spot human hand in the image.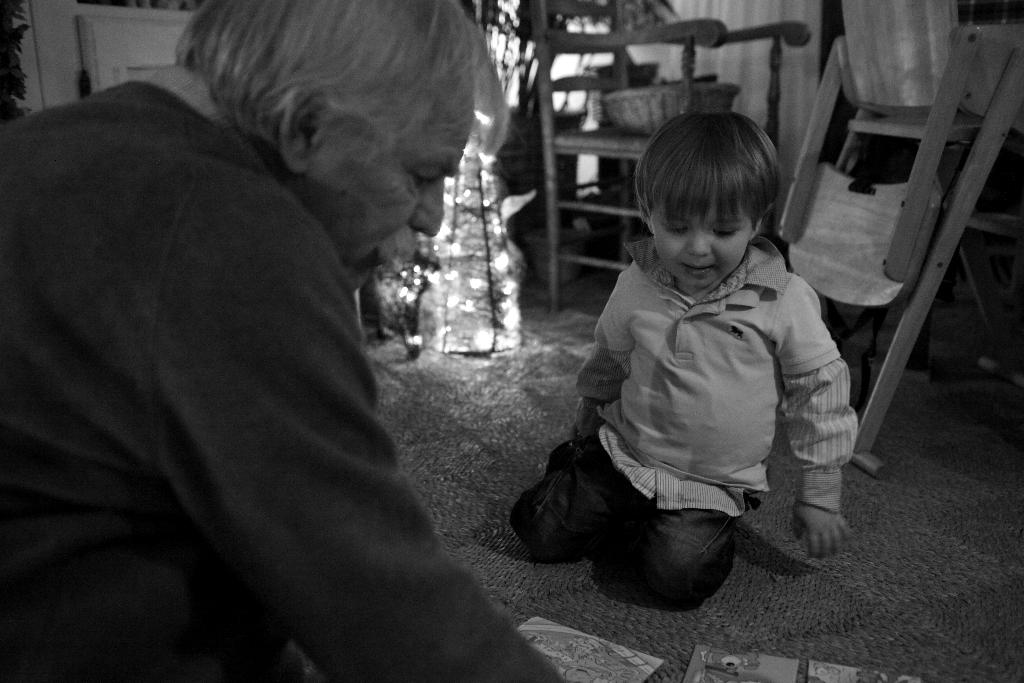
human hand found at x1=785, y1=502, x2=851, y2=561.
